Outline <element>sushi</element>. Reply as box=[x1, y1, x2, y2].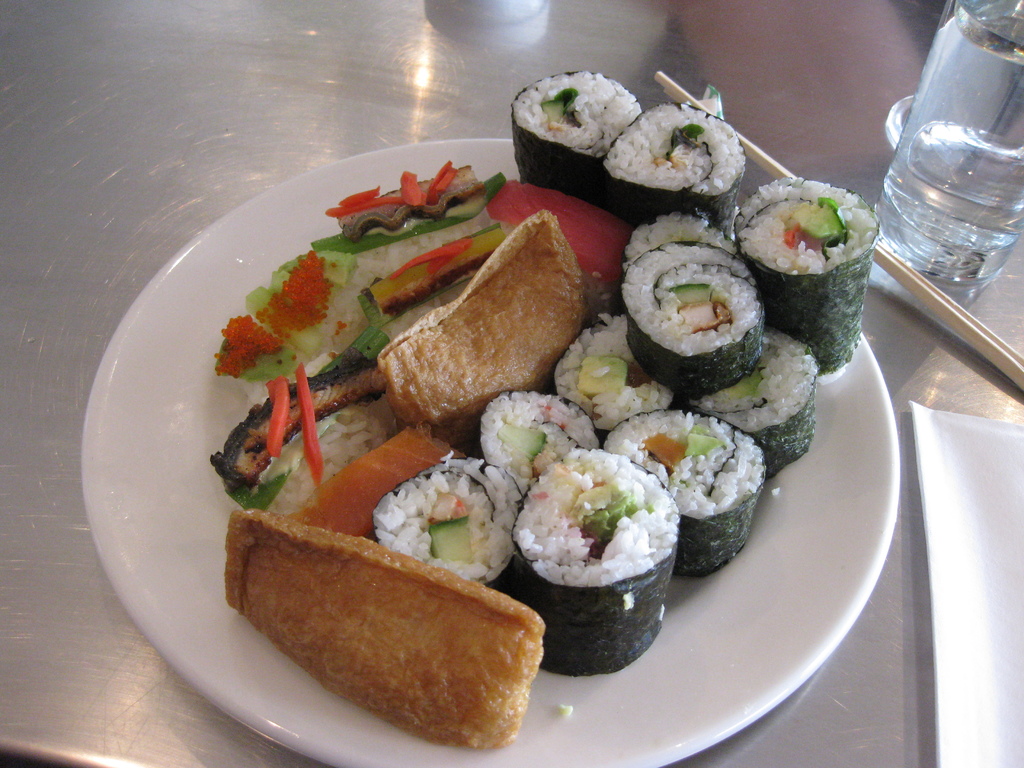
box=[500, 456, 668, 643].
